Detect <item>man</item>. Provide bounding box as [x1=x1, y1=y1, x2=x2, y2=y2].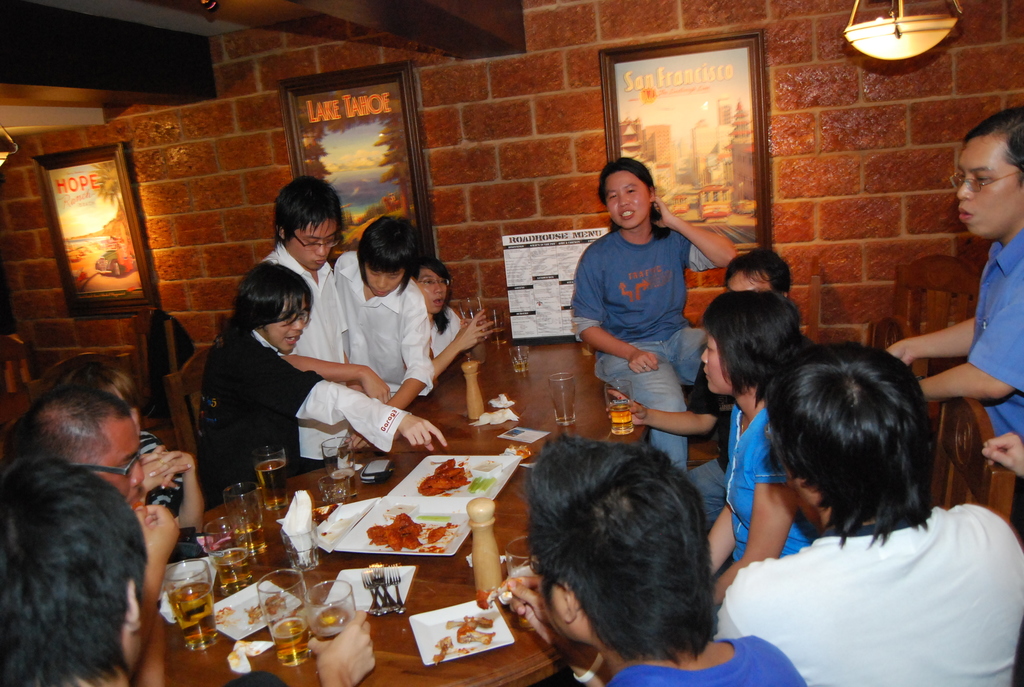
[x1=0, y1=450, x2=407, y2=686].
